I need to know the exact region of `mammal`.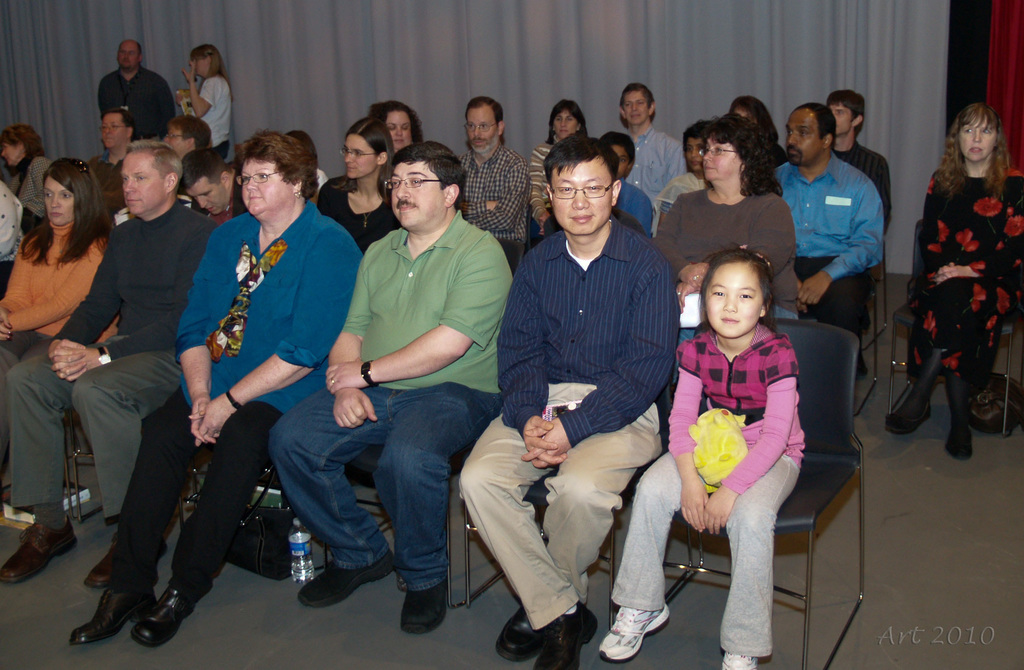
Region: [82, 101, 140, 218].
